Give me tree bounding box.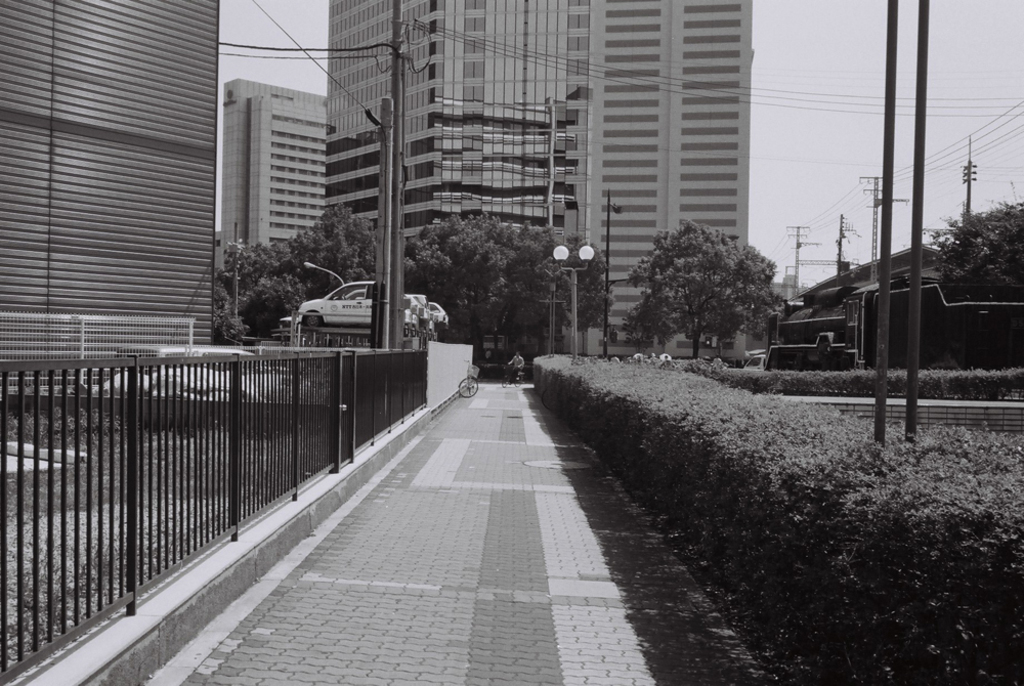
(624,205,792,354).
